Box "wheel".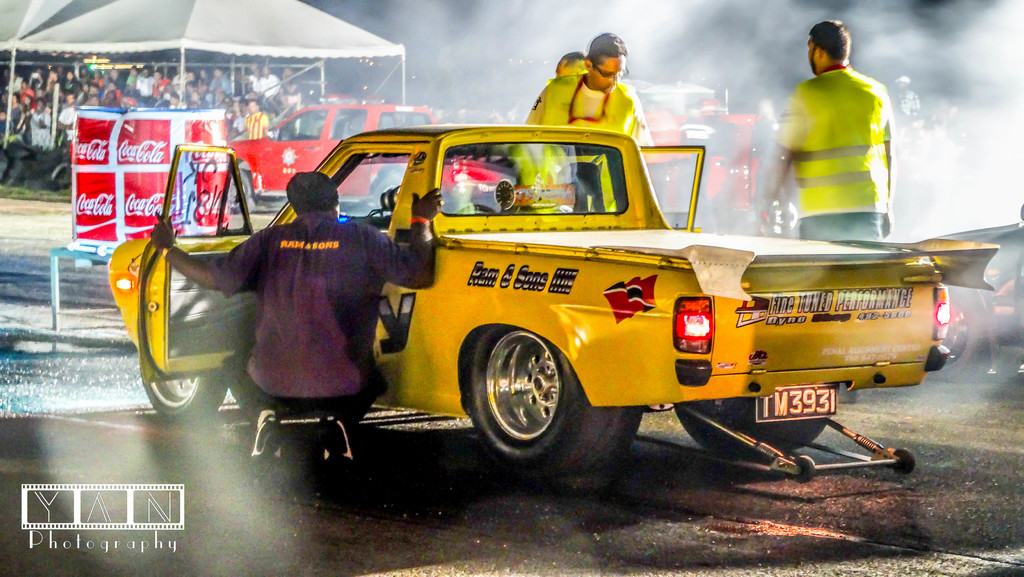
[x1=231, y1=167, x2=259, y2=212].
